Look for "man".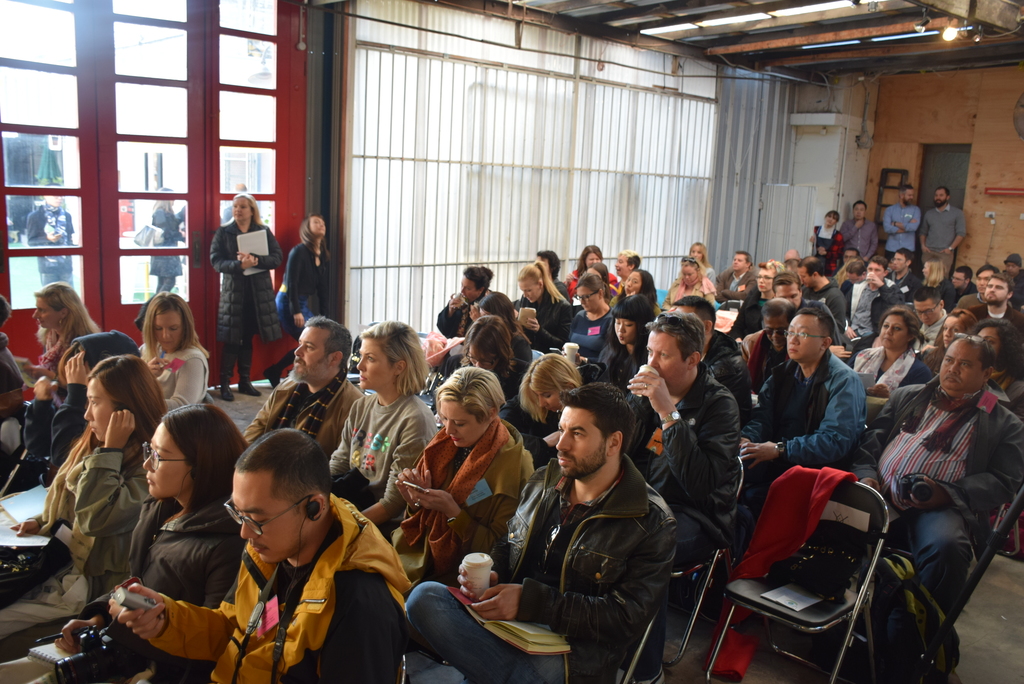
Found: Rect(616, 312, 740, 680).
